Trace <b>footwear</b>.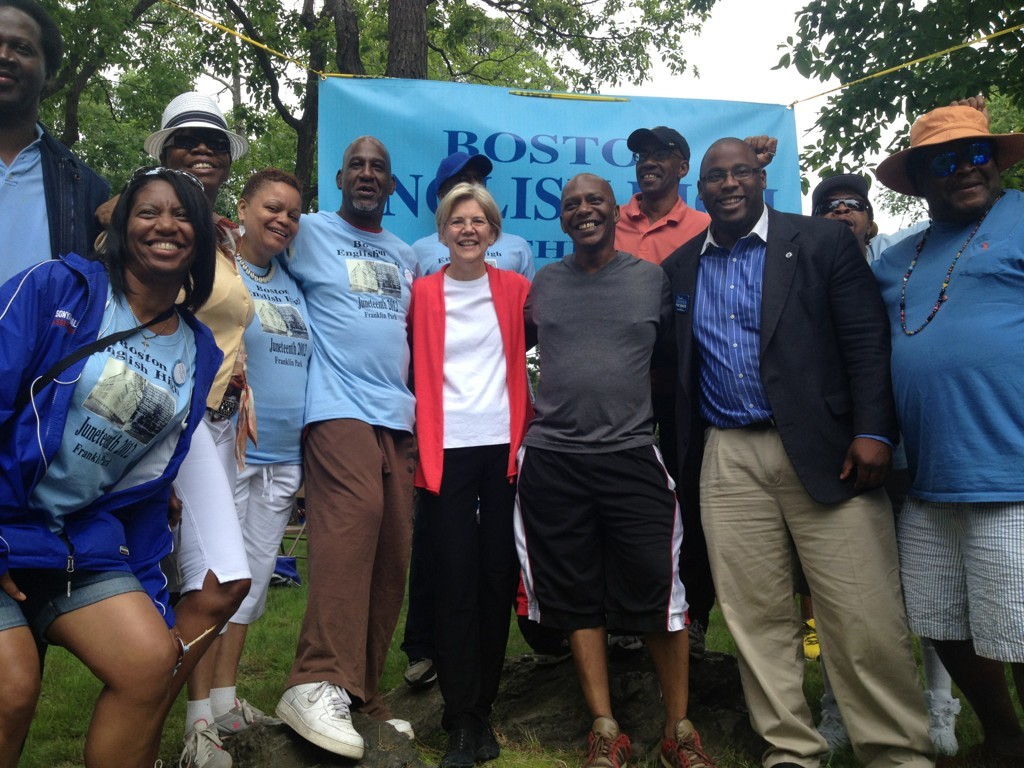
Traced to Rect(682, 616, 705, 665).
